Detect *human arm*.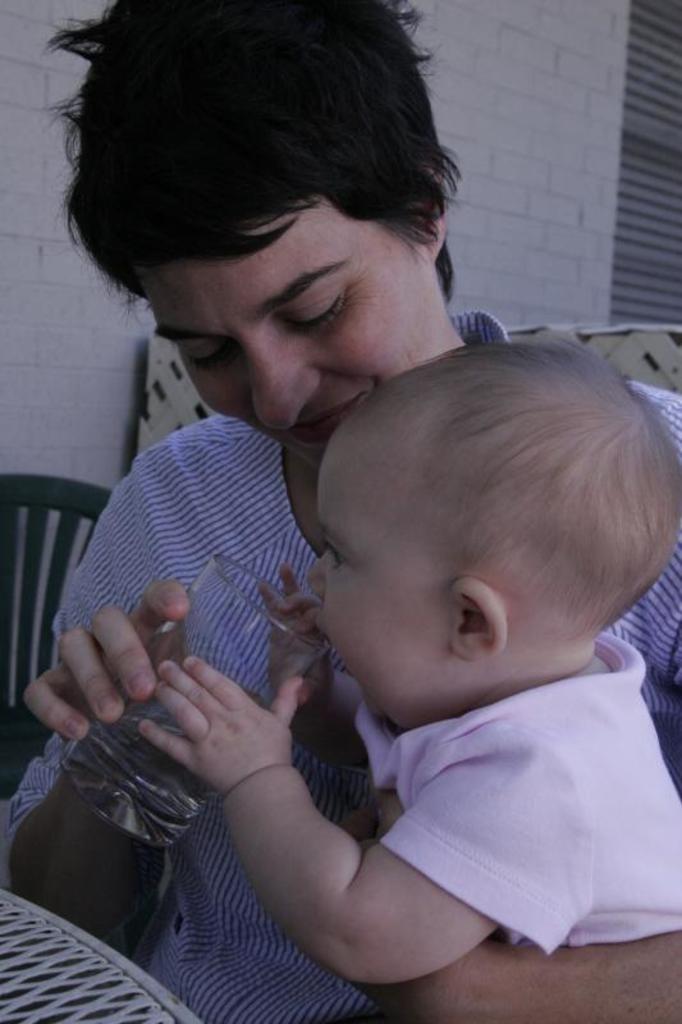
Detected at BBox(251, 556, 385, 833).
